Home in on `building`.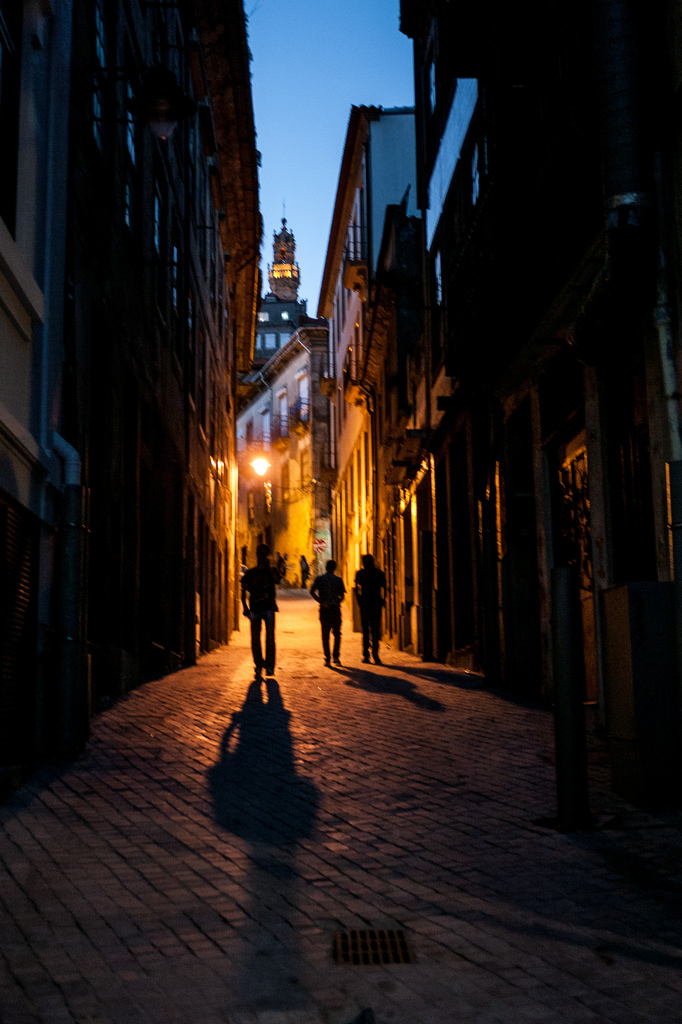
Homed in at left=0, top=1, right=263, bottom=738.
